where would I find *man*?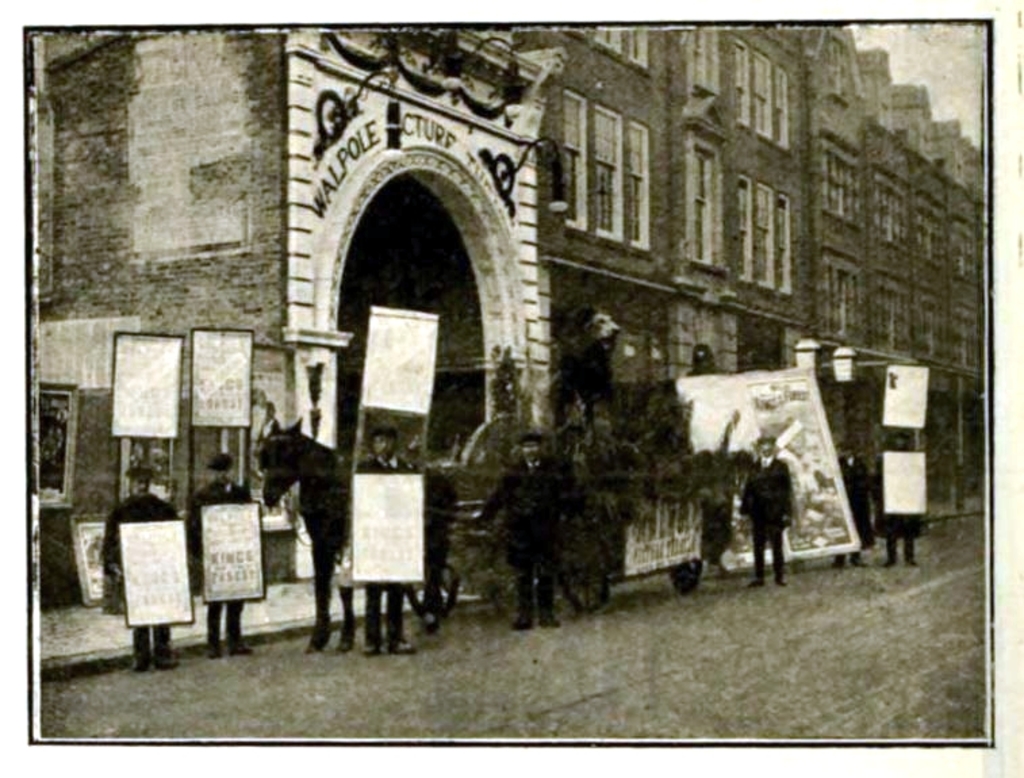
At [left=104, top=471, right=181, bottom=670].
